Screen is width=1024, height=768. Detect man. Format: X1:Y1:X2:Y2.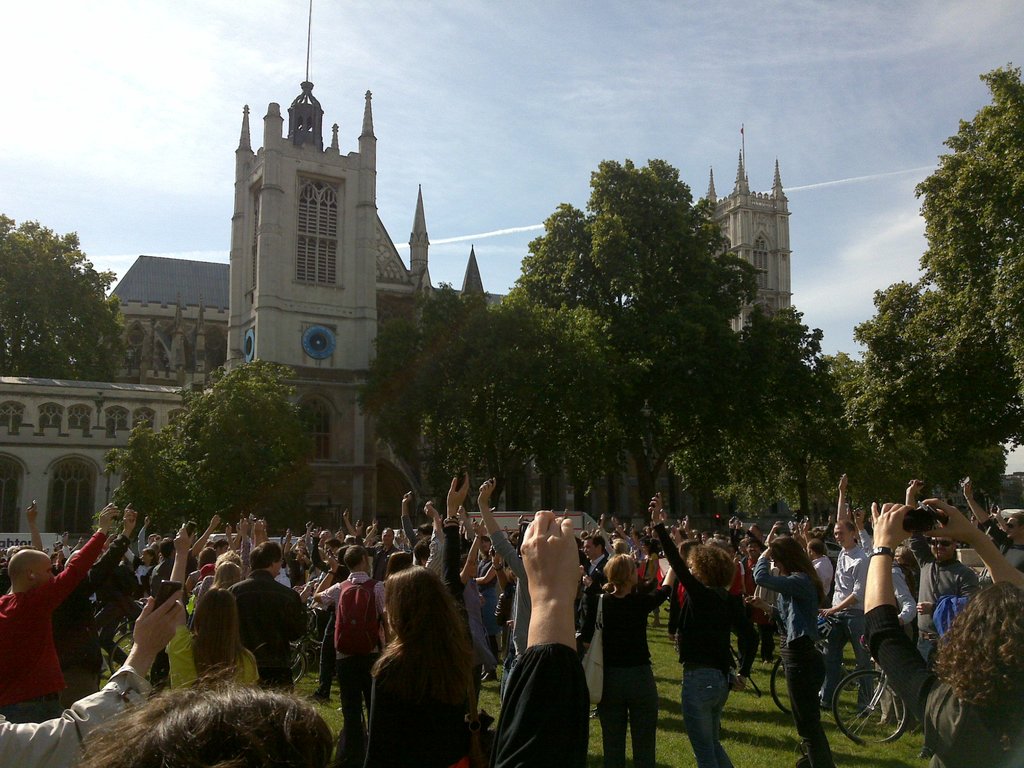
479:477:534:656.
